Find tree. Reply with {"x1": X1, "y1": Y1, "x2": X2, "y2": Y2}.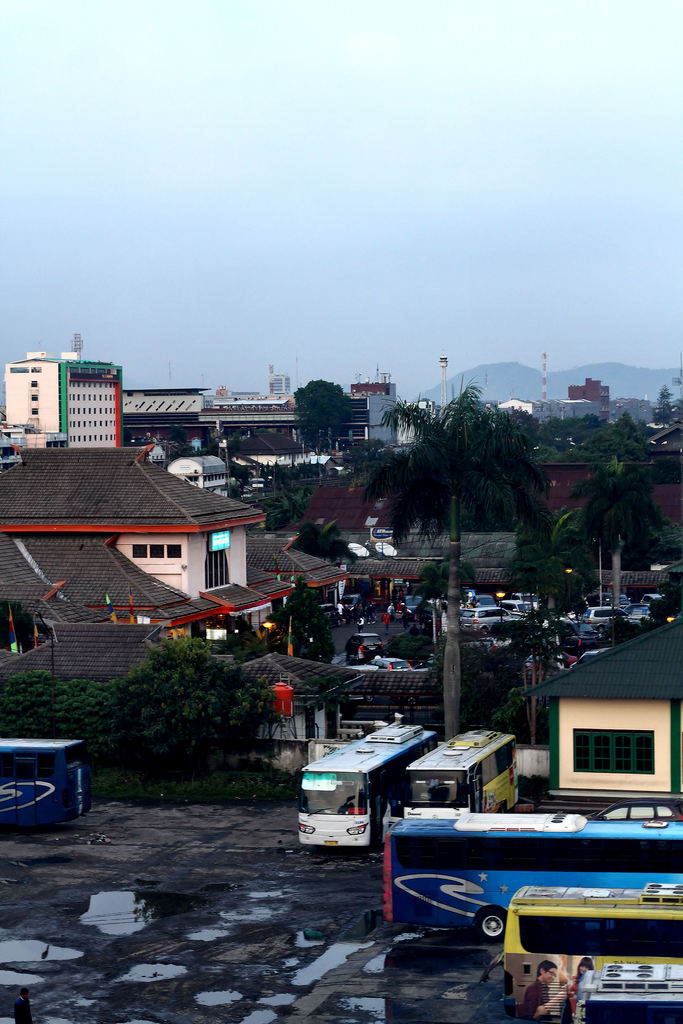
{"x1": 607, "y1": 413, "x2": 637, "y2": 449}.
